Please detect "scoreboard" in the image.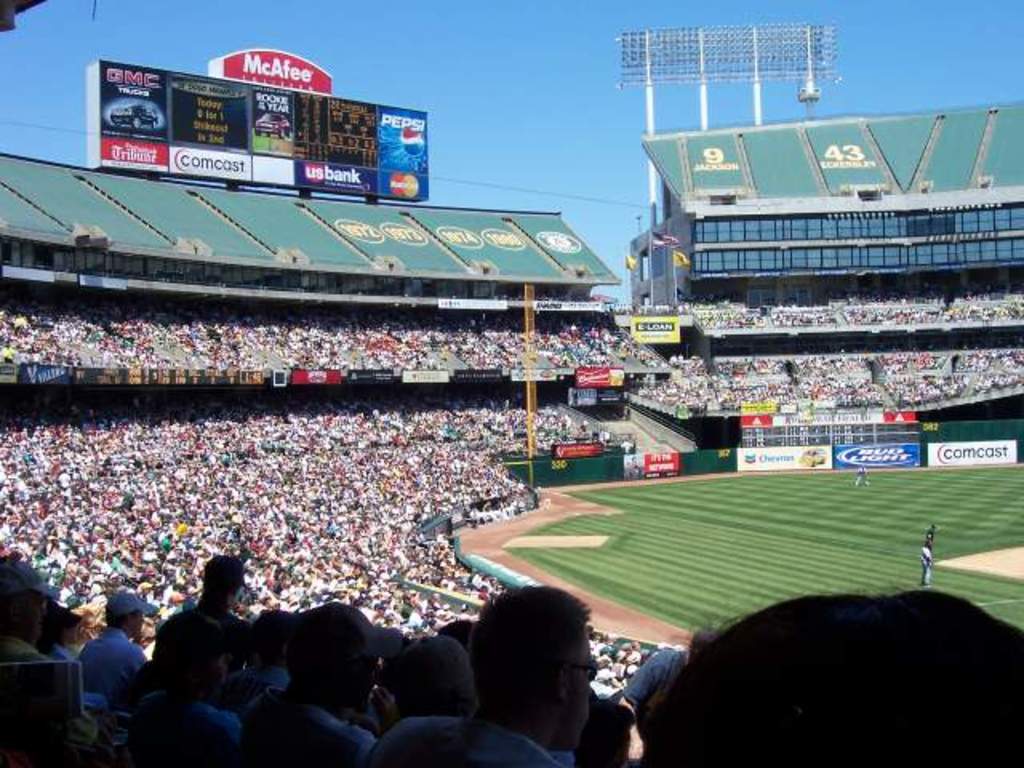
pyautogui.locateOnScreen(294, 94, 384, 174).
